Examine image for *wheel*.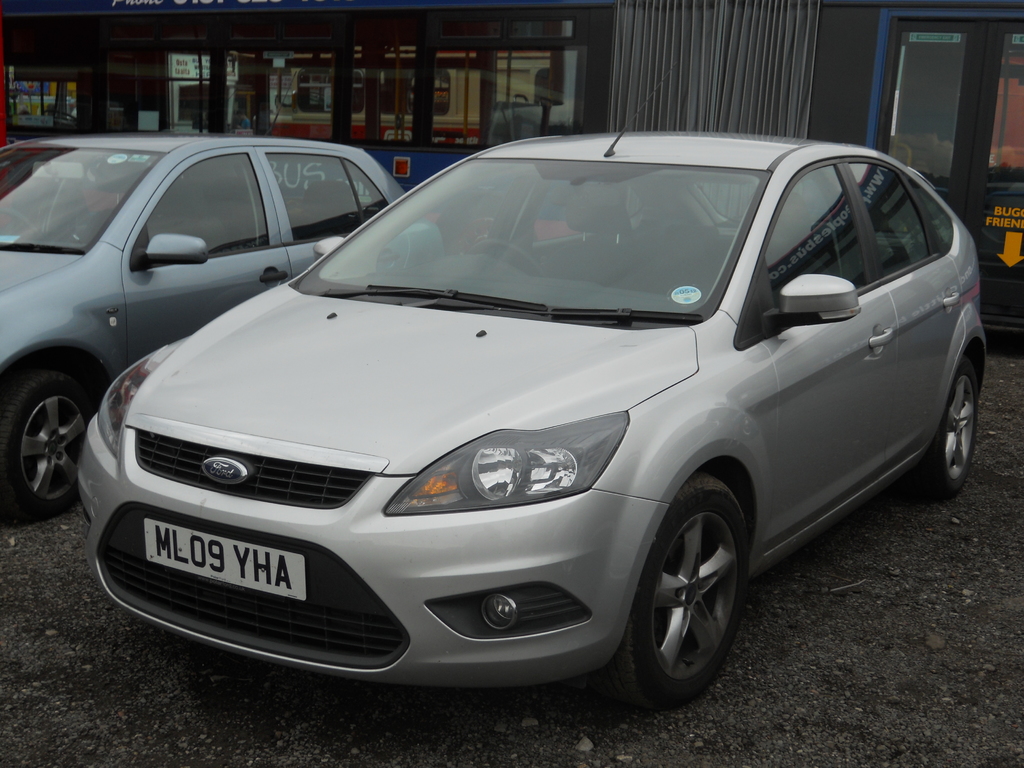
Examination result: Rect(472, 239, 541, 276).
